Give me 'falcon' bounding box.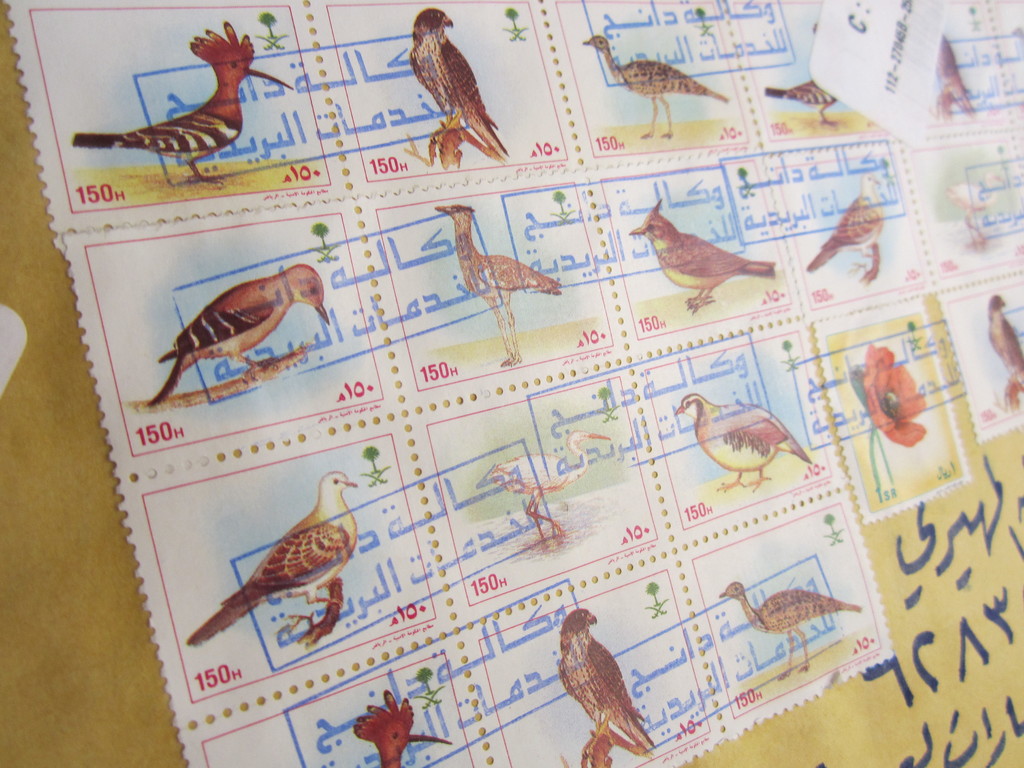
[943, 171, 1005, 249].
